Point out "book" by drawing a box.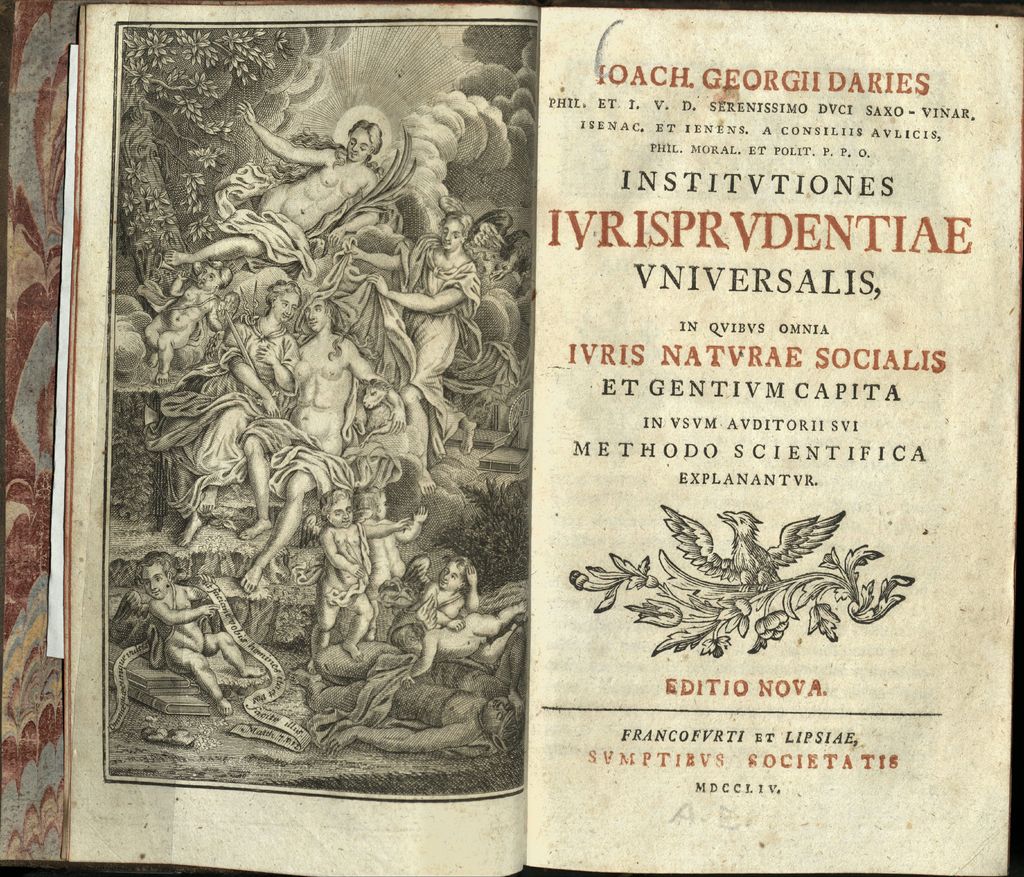
{"left": 54, "top": 0, "right": 1023, "bottom": 870}.
